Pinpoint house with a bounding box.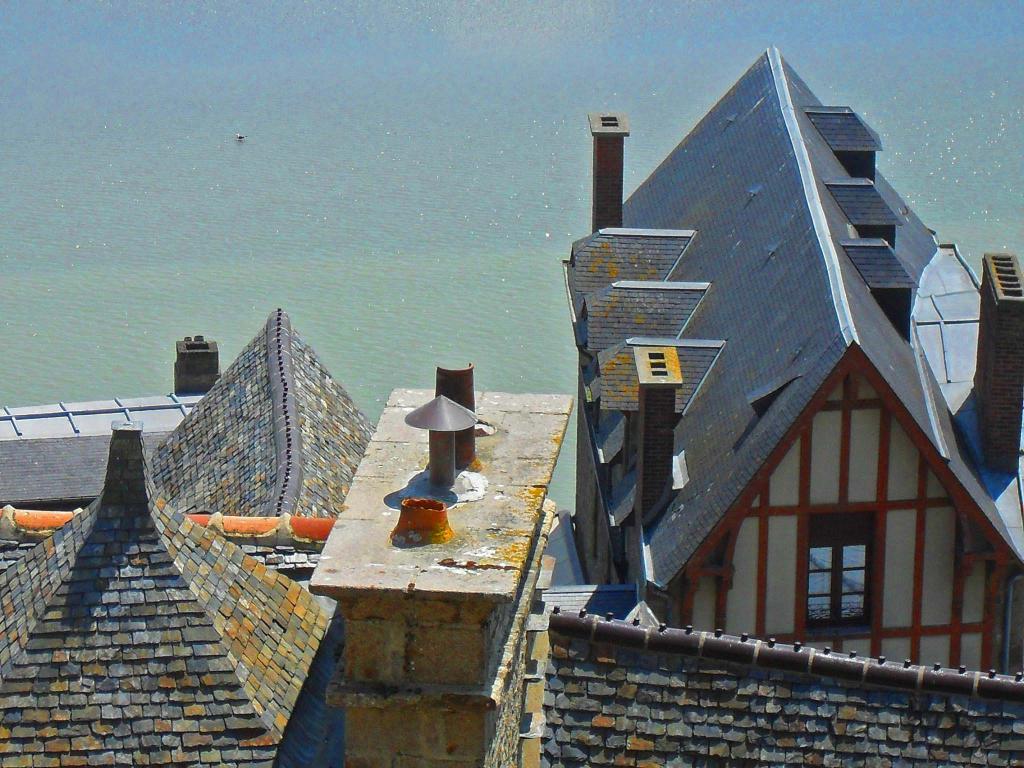
region(0, 305, 378, 767).
